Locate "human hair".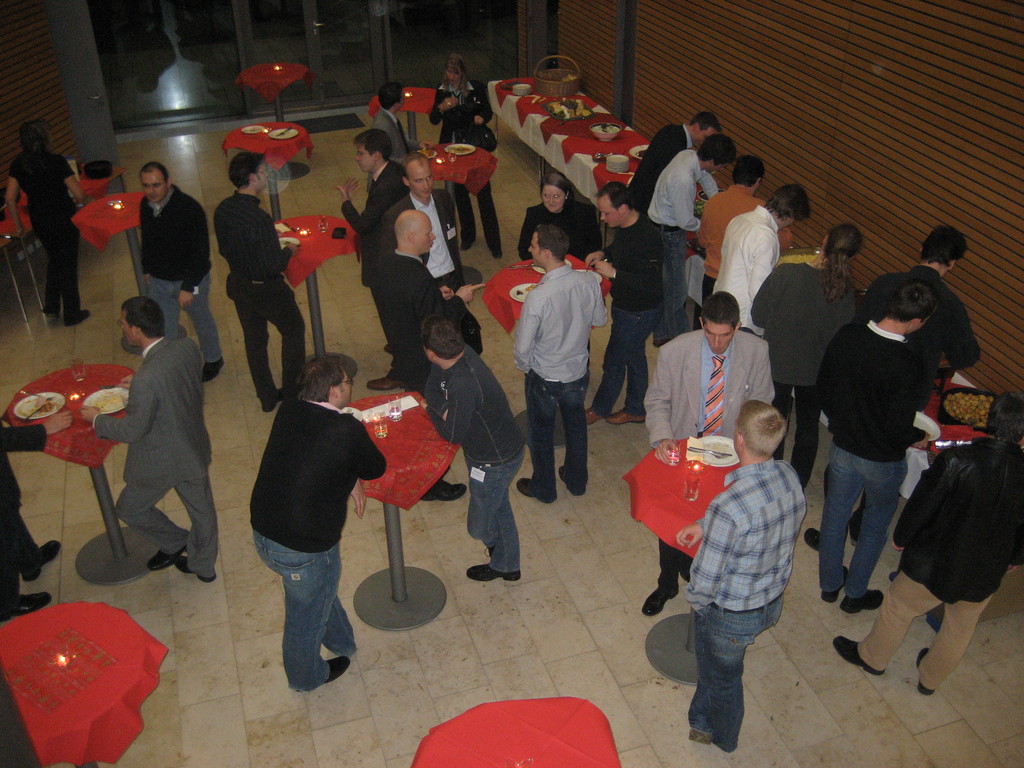
Bounding box: select_region(298, 354, 353, 399).
